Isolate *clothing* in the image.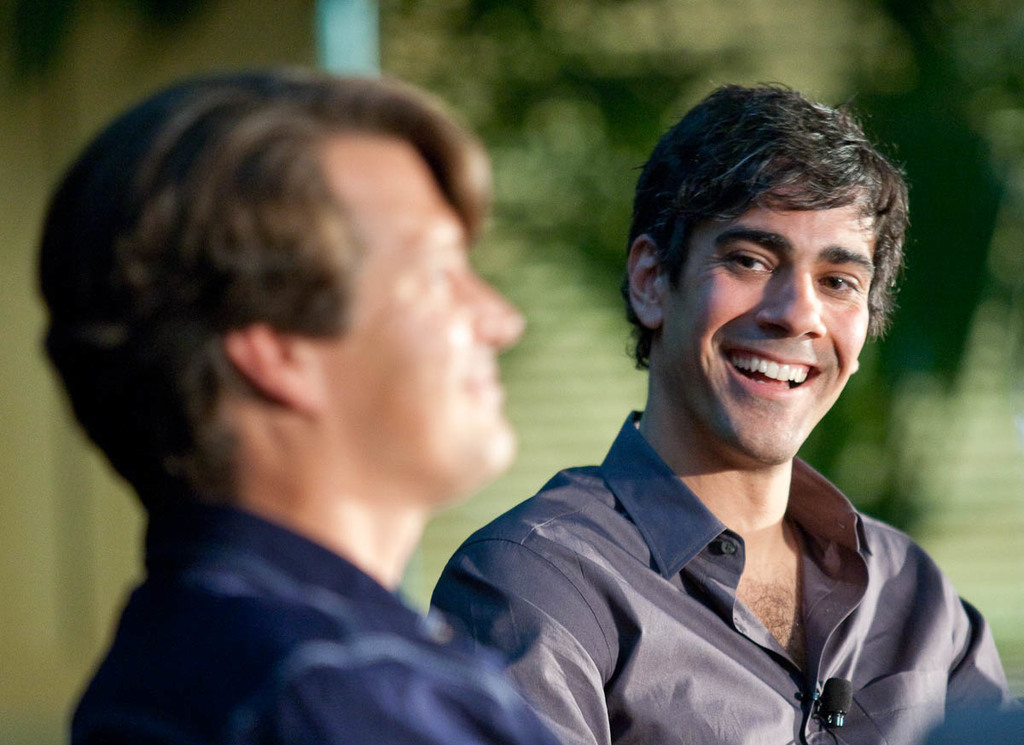
Isolated region: box=[56, 503, 573, 744].
